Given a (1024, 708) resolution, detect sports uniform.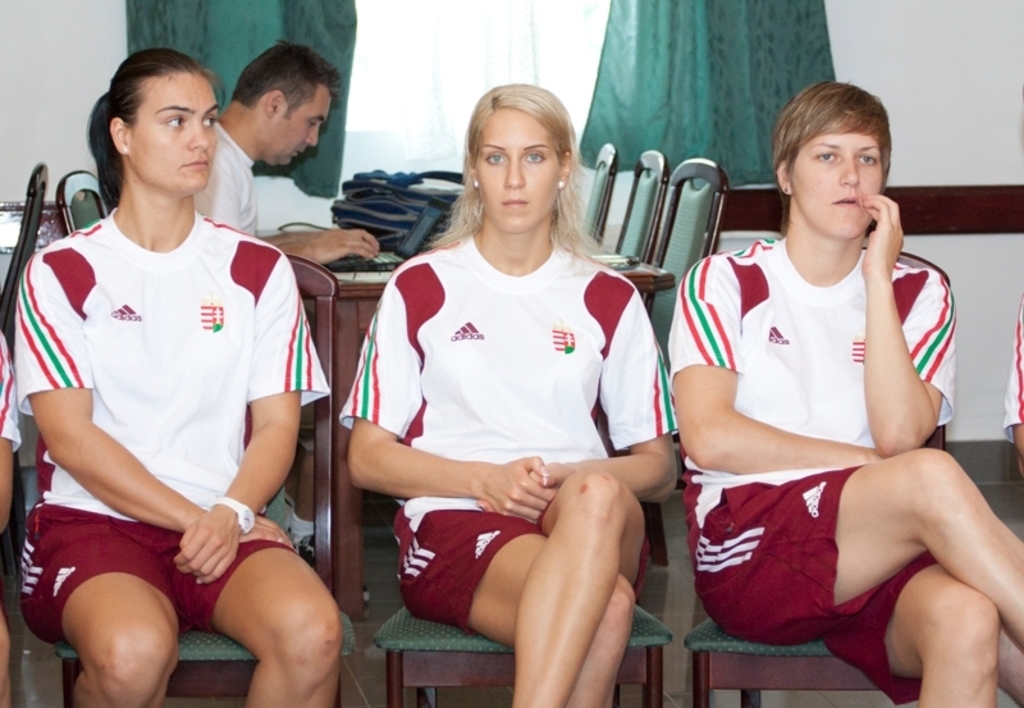
669, 232, 950, 704.
